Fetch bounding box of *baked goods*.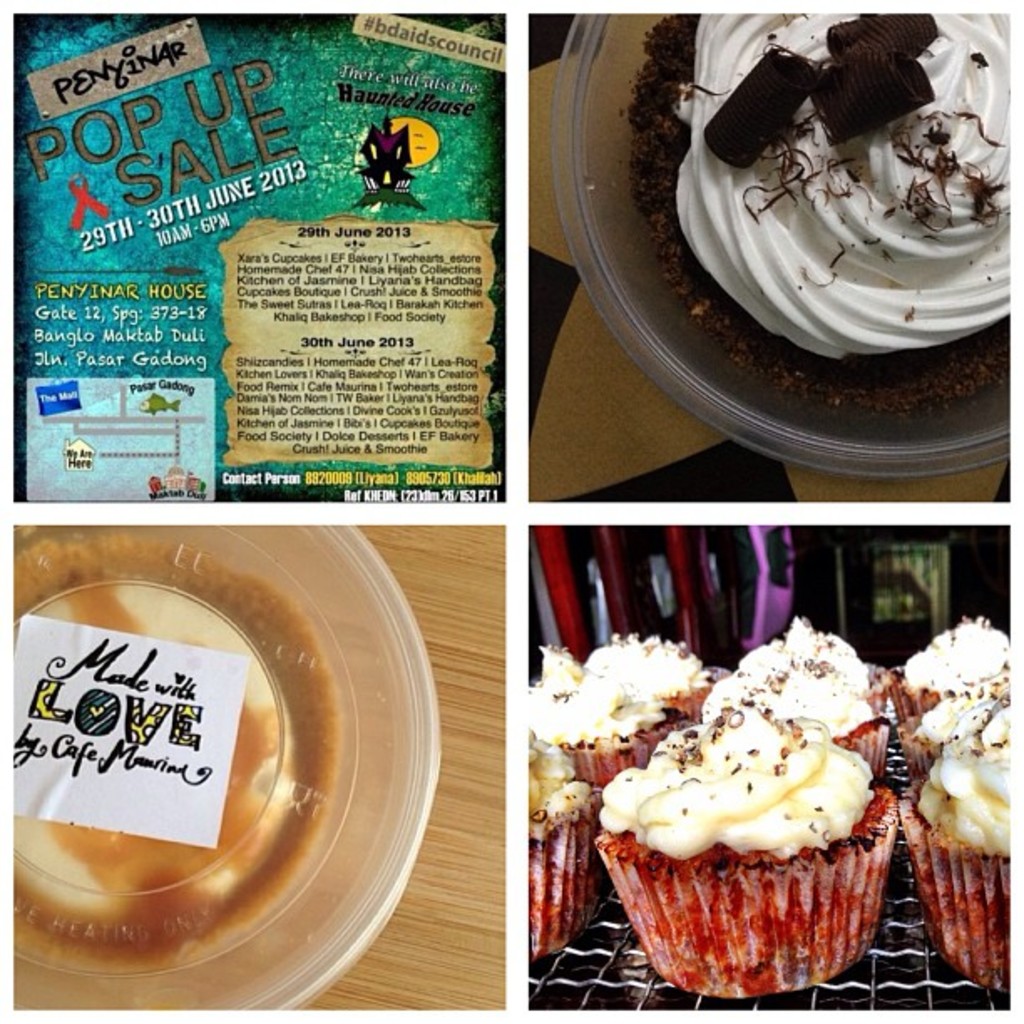
Bbox: box(900, 611, 1007, 731).
